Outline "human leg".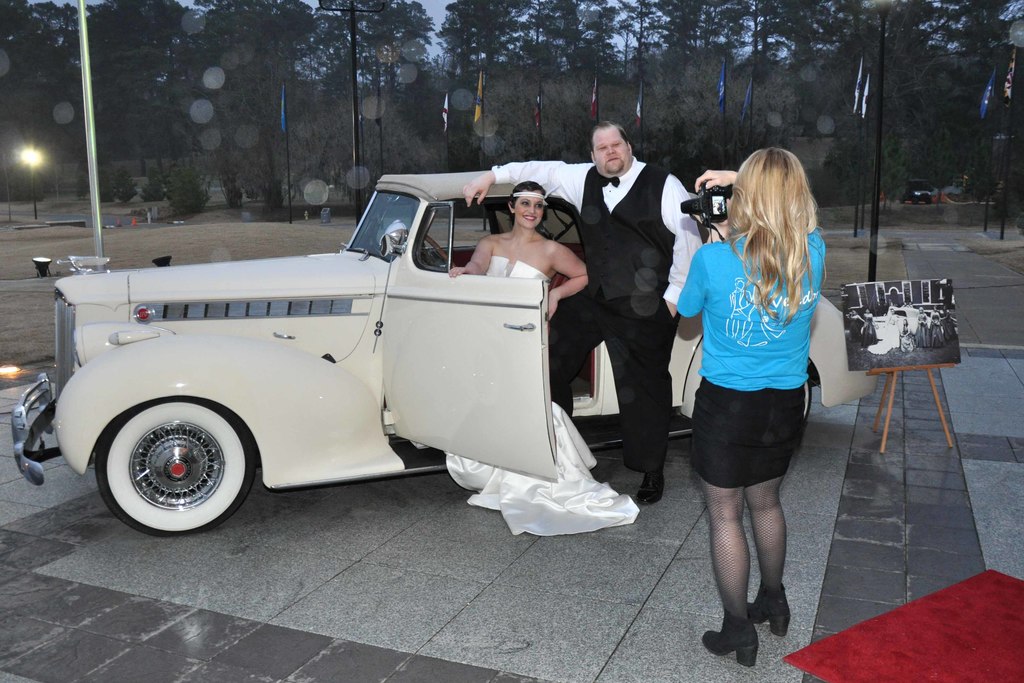
Outline: 691:485:756:661.
